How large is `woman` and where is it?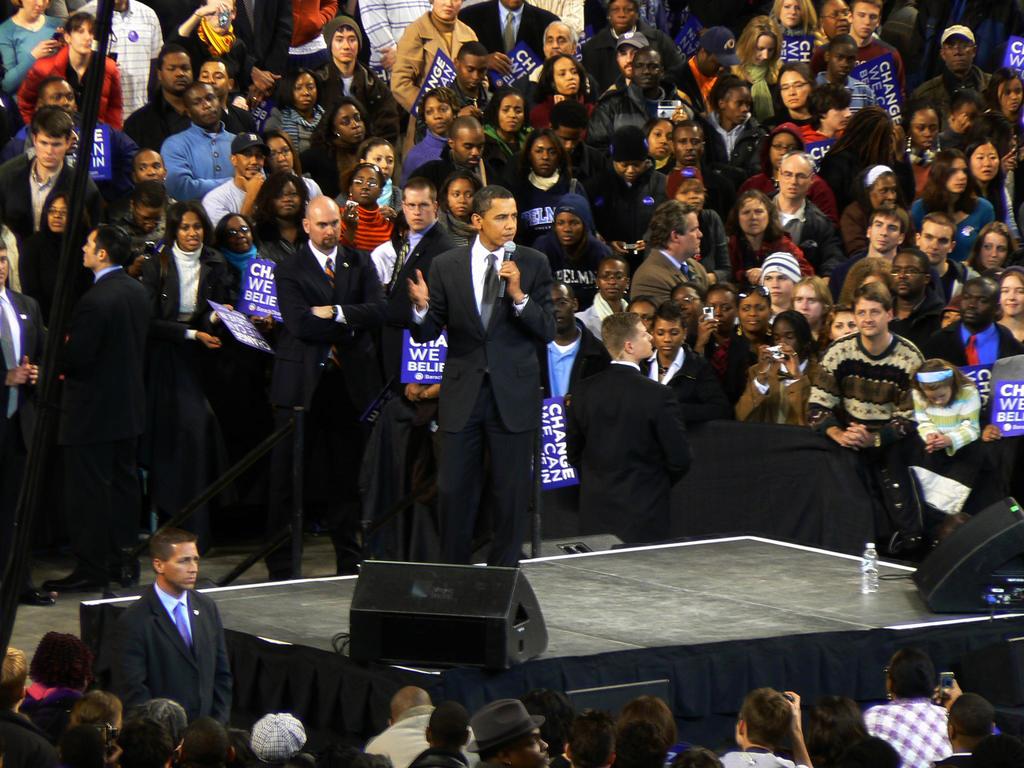
Bounding box: [526, 52, 600, 141].
